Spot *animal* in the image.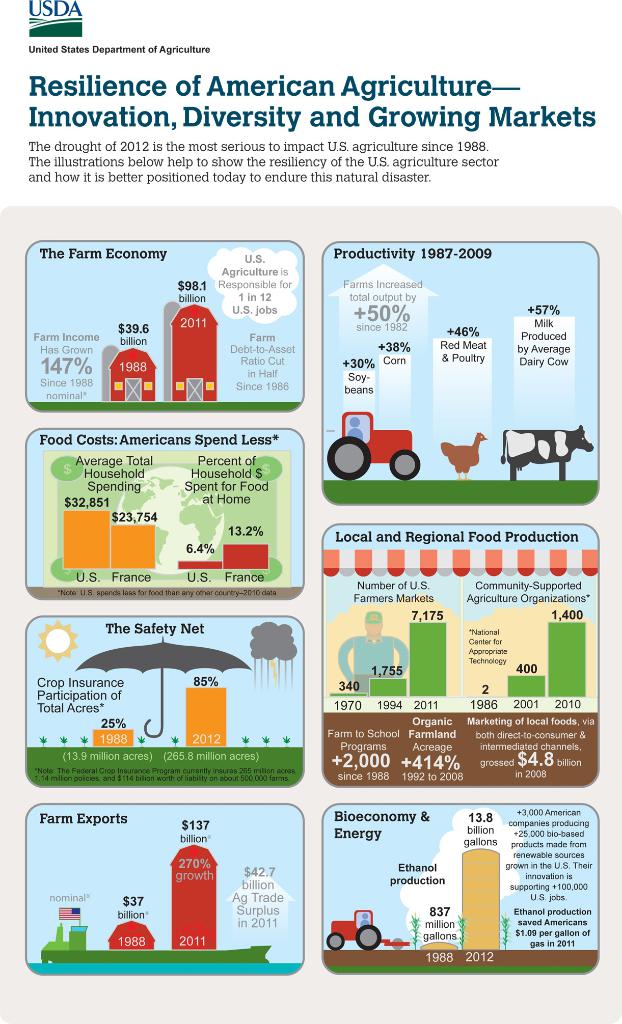
*animal* found at [501,426,595,481].
